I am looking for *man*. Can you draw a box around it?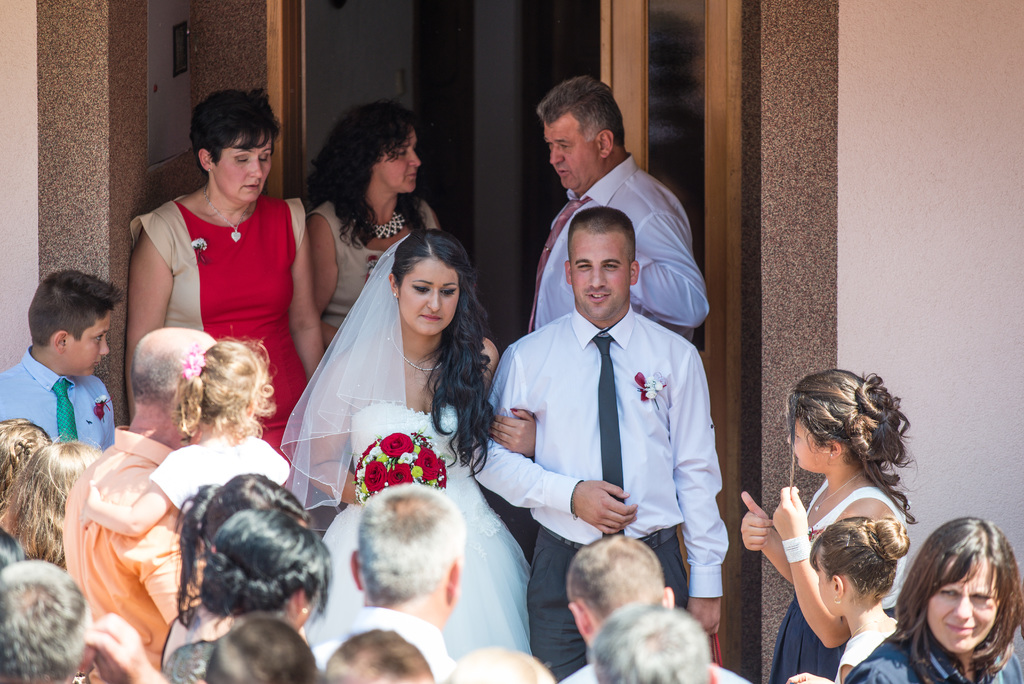
Sure, the bounding box is <box>589,595,716,683</box>.
